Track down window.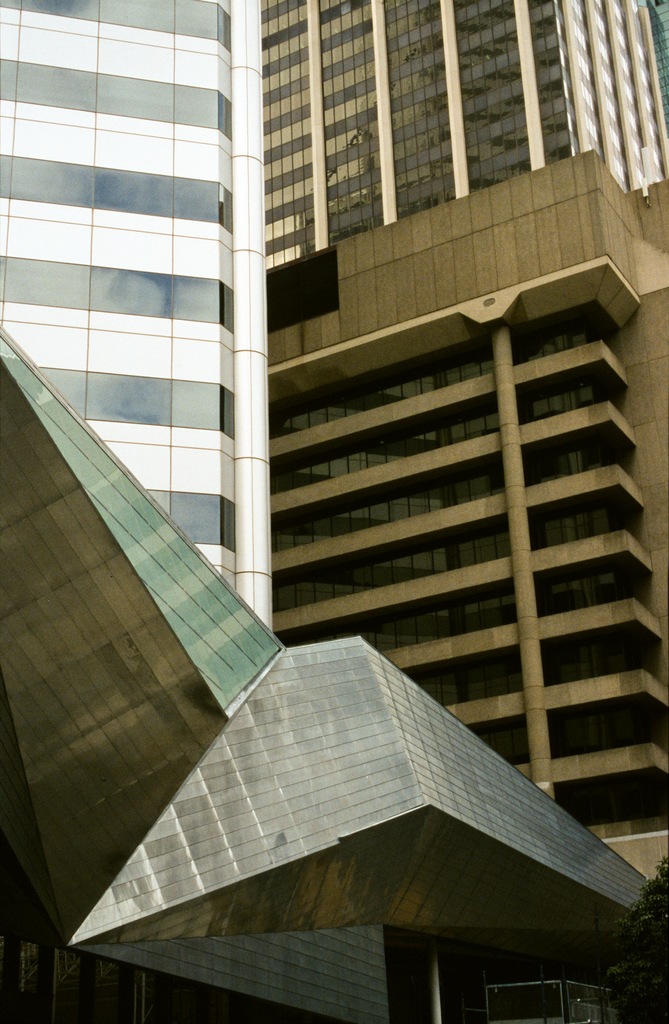
Tracked to bbox=[491, 137, 502, 154].
